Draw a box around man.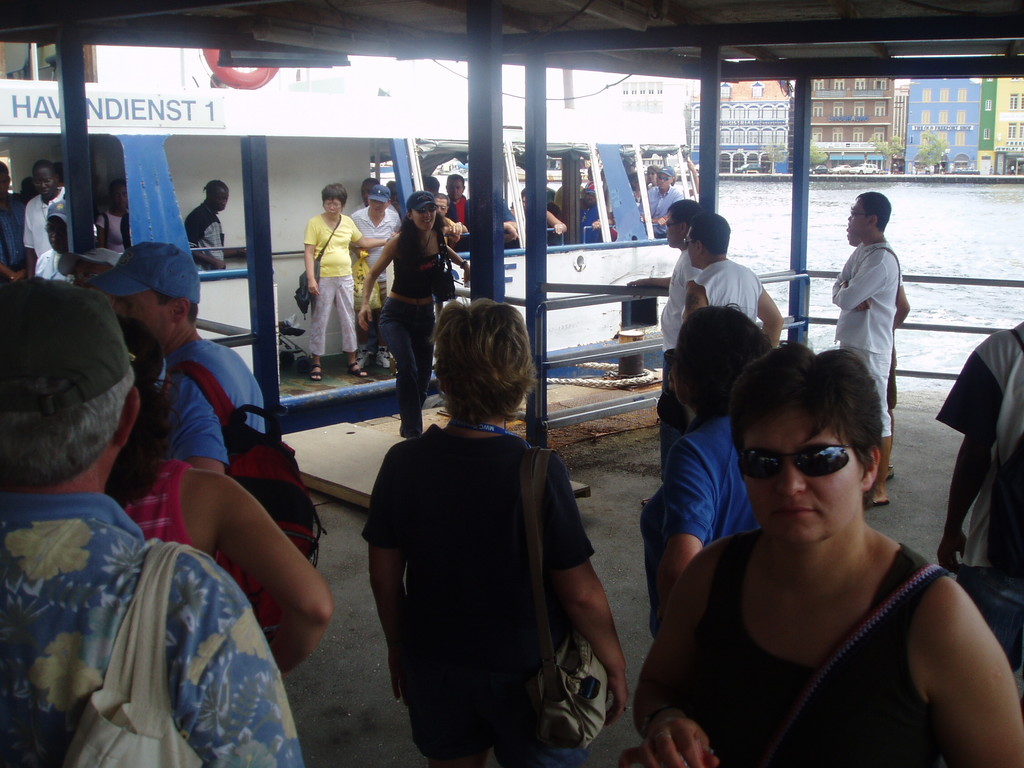
crop(625, 201, 710, 508).
